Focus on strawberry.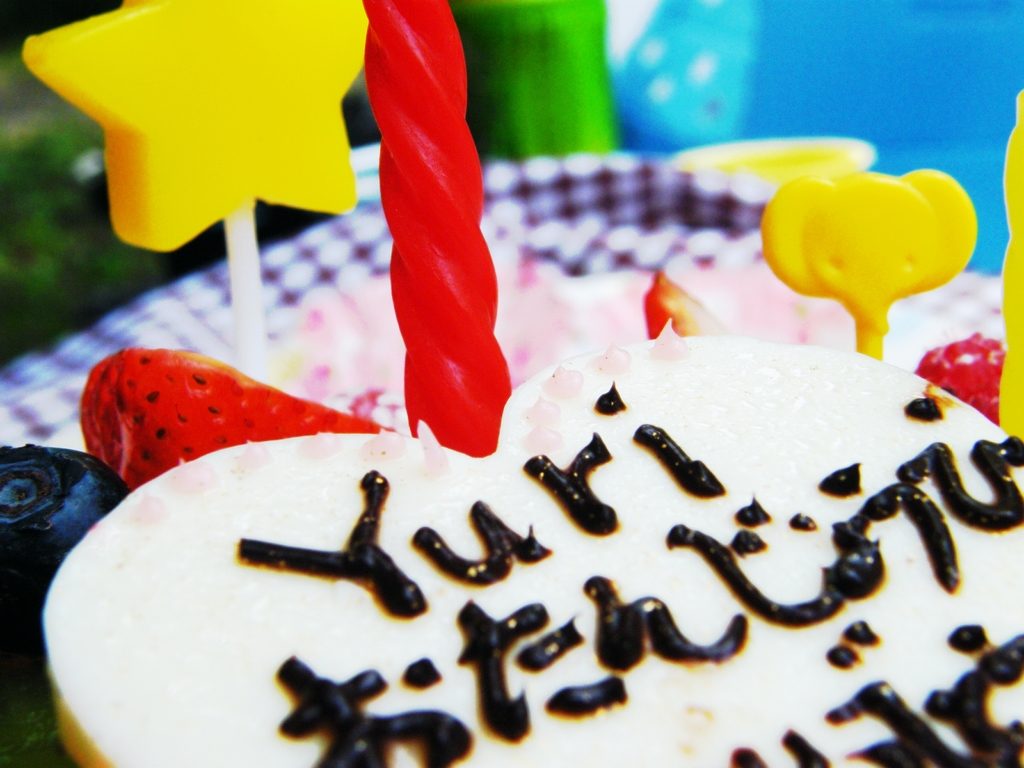
Focused at [52, 348, 374, 481].
